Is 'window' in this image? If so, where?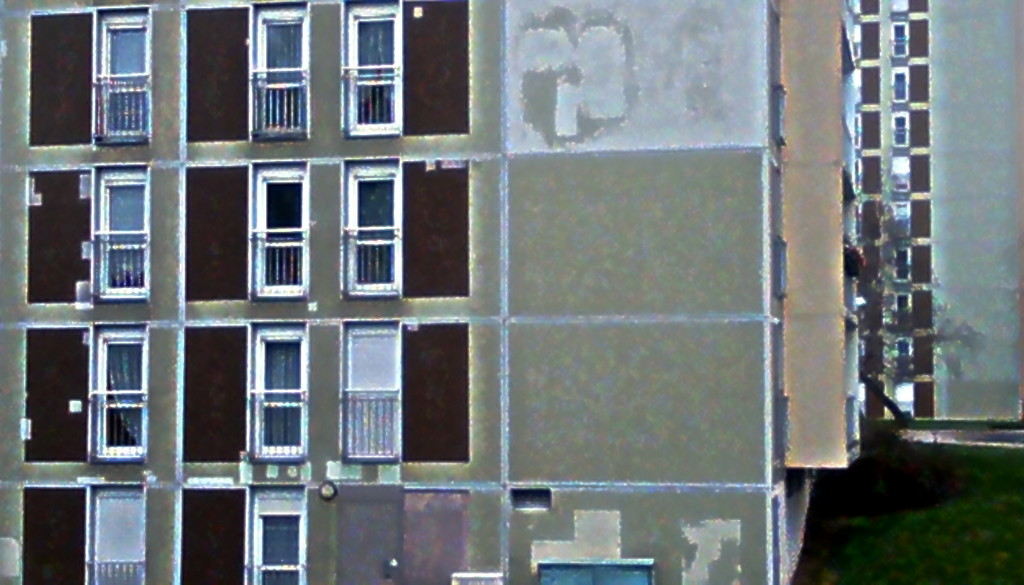
Yes, at <region>98, 159, 150, 299</region>.
